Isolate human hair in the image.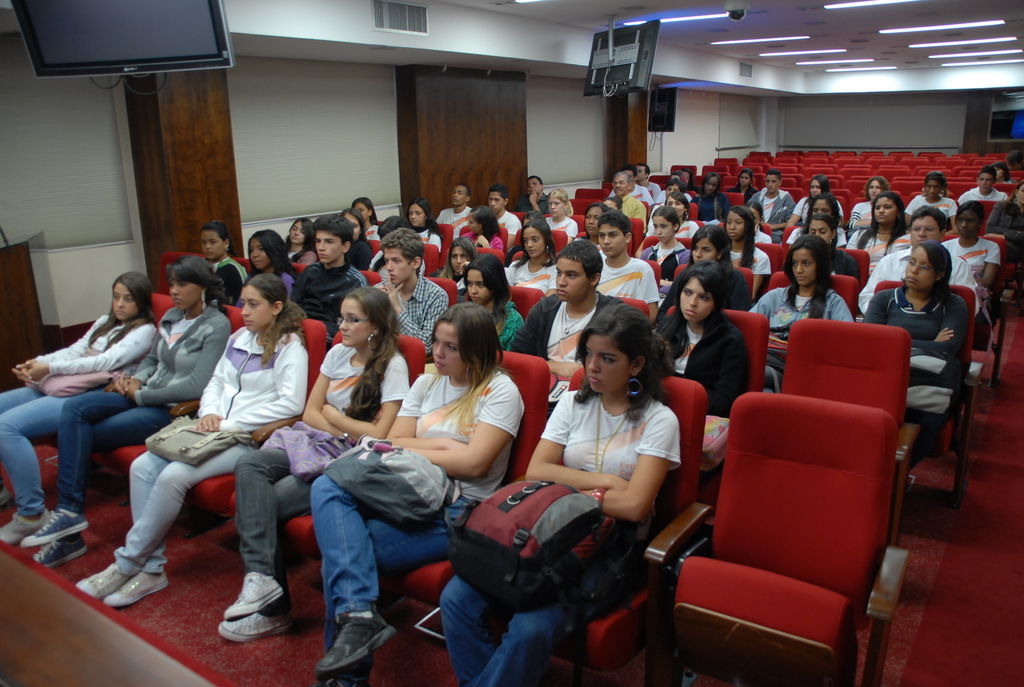
Isolated region: locate(511, 221, 557, 271).
